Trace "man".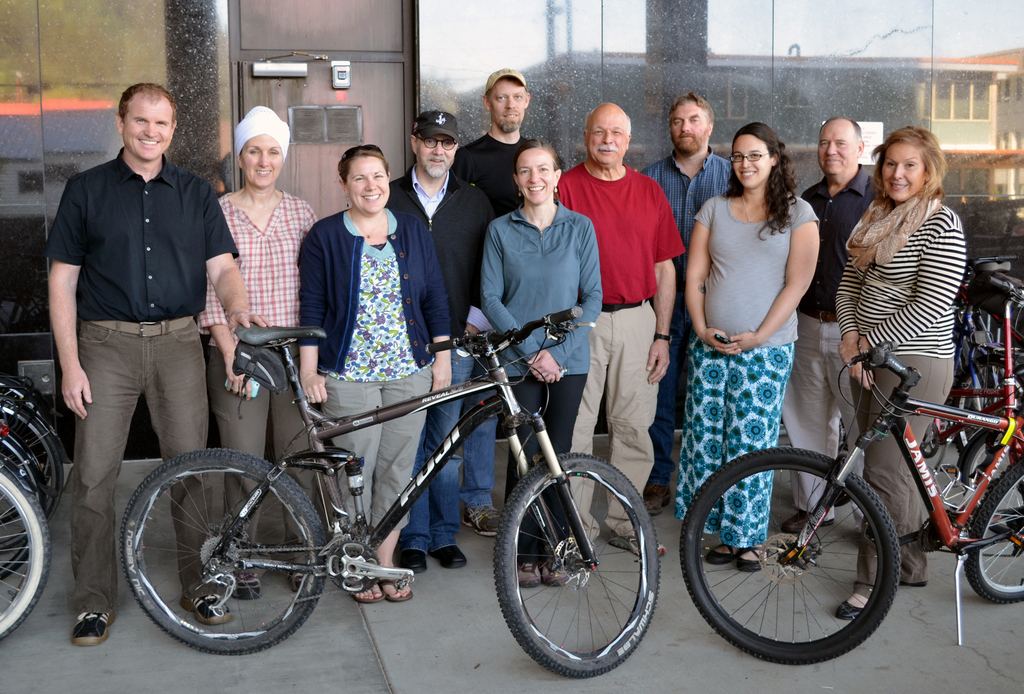
Traced to (x1=33, y1=85, x2=244, y2=588).
